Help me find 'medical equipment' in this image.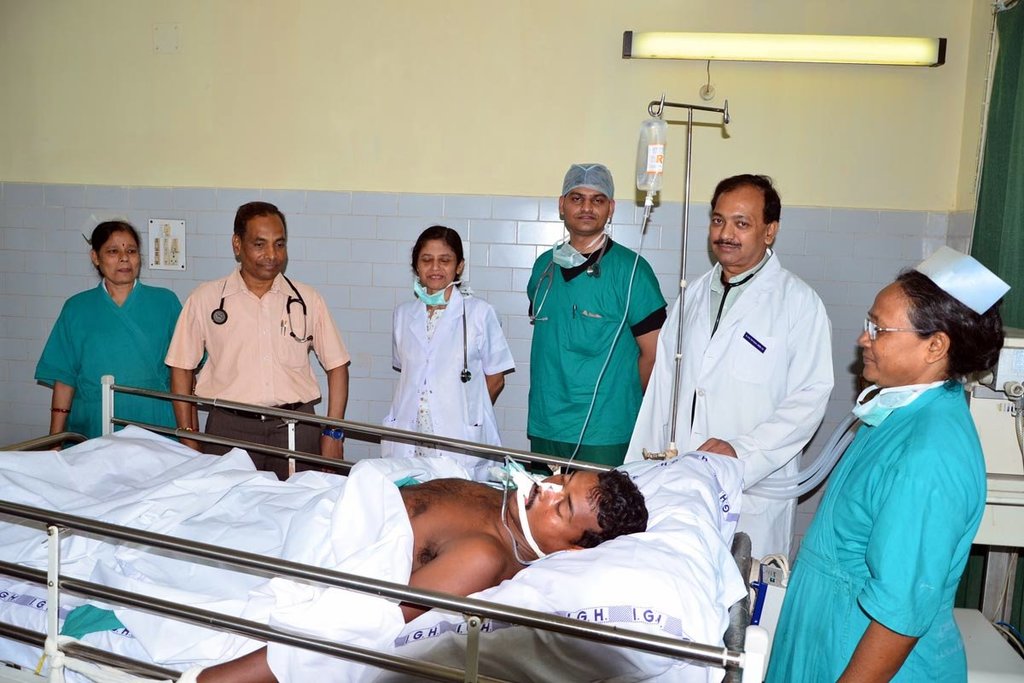
Found it: (646, 98, 728, 454).
